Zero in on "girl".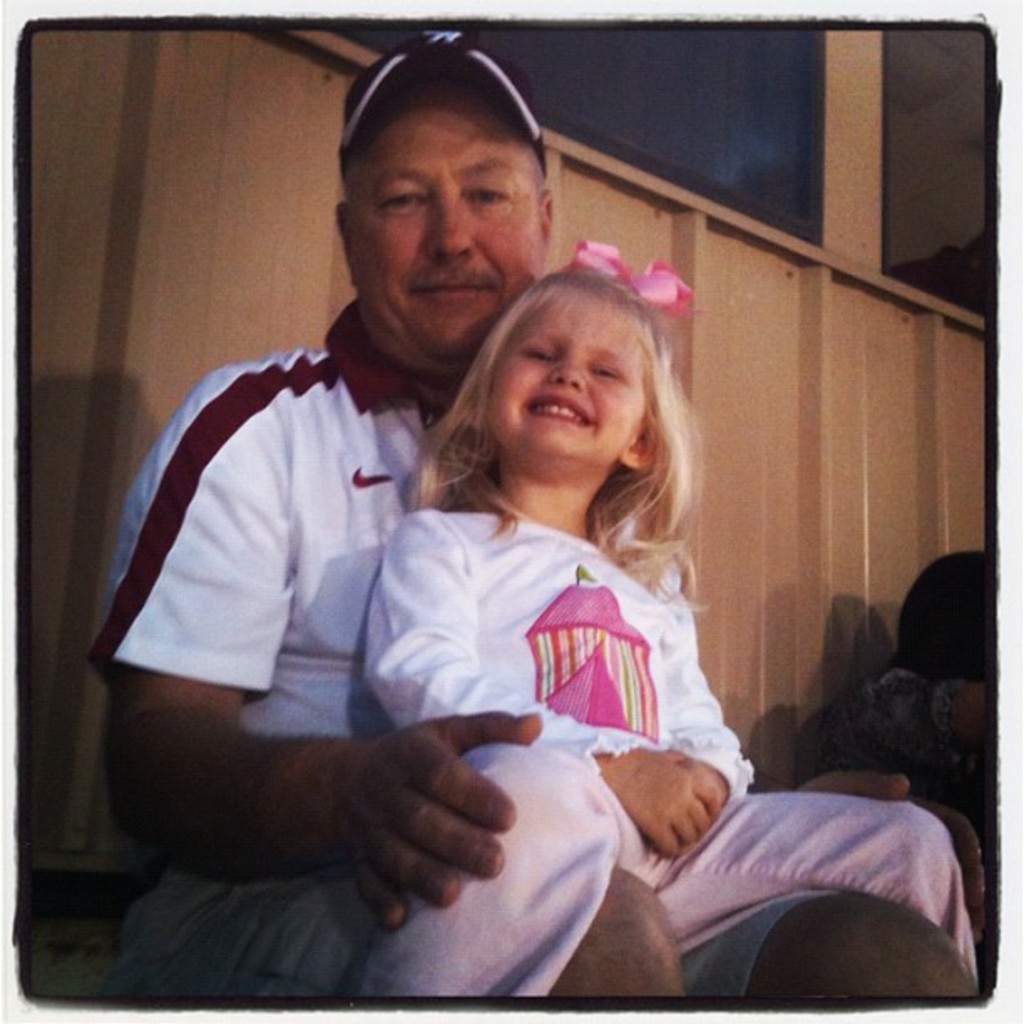
Zeroed in: 346:269:977:1022.
